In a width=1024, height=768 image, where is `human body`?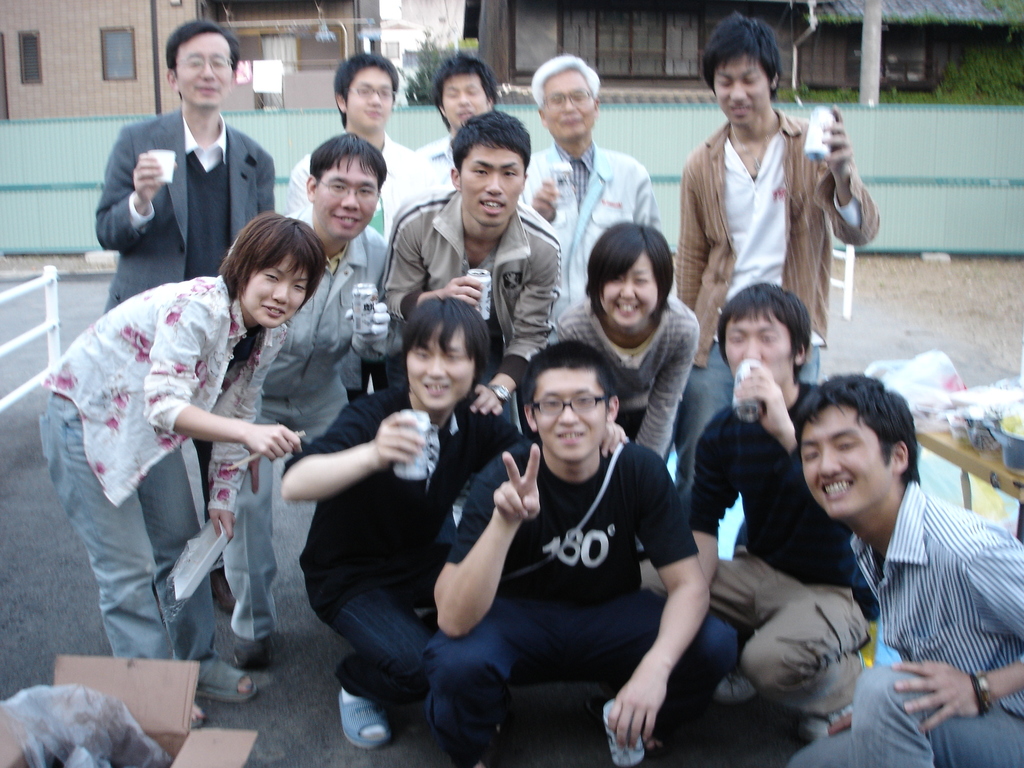
[268,294,522,742].
